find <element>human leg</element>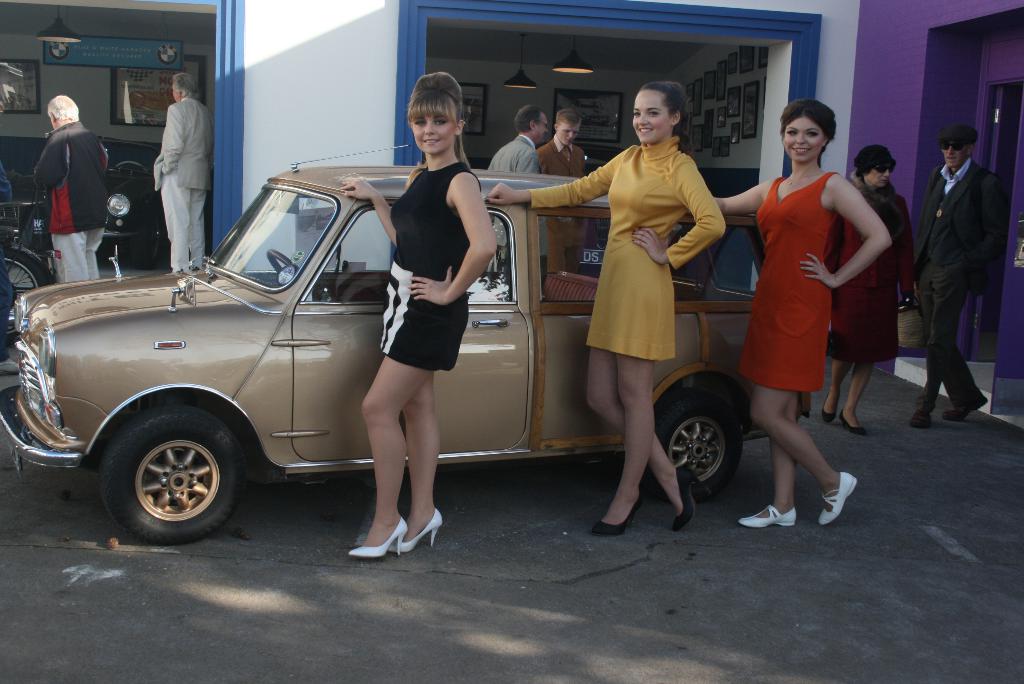
bbox(343, 304, 441, 560)
